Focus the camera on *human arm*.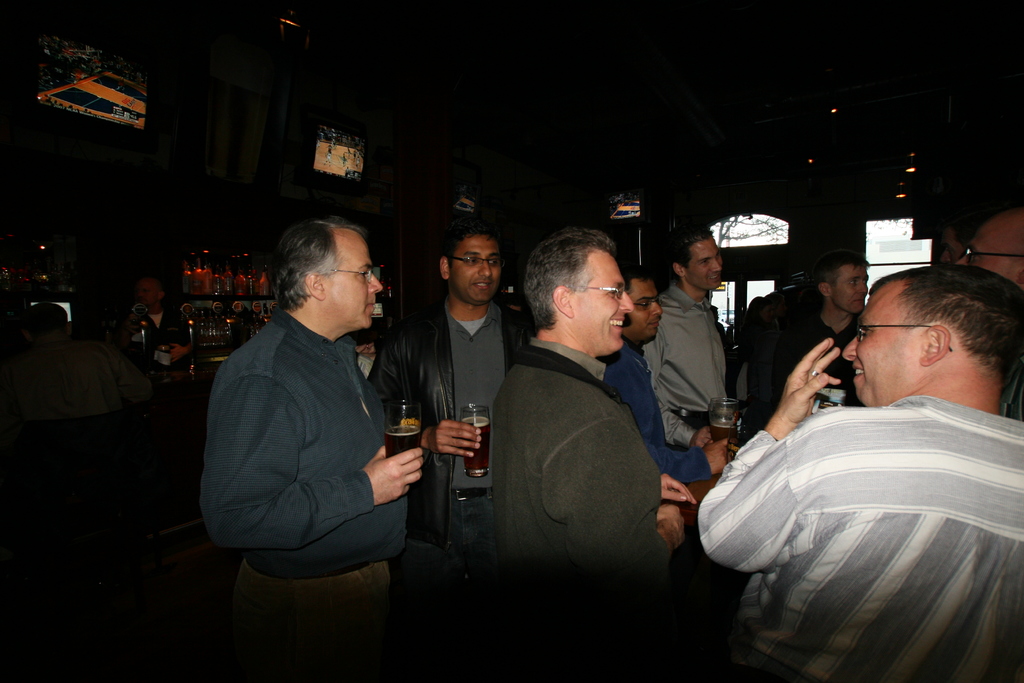
Focus region: (left=701, top=338, right=837, bottom=574).
